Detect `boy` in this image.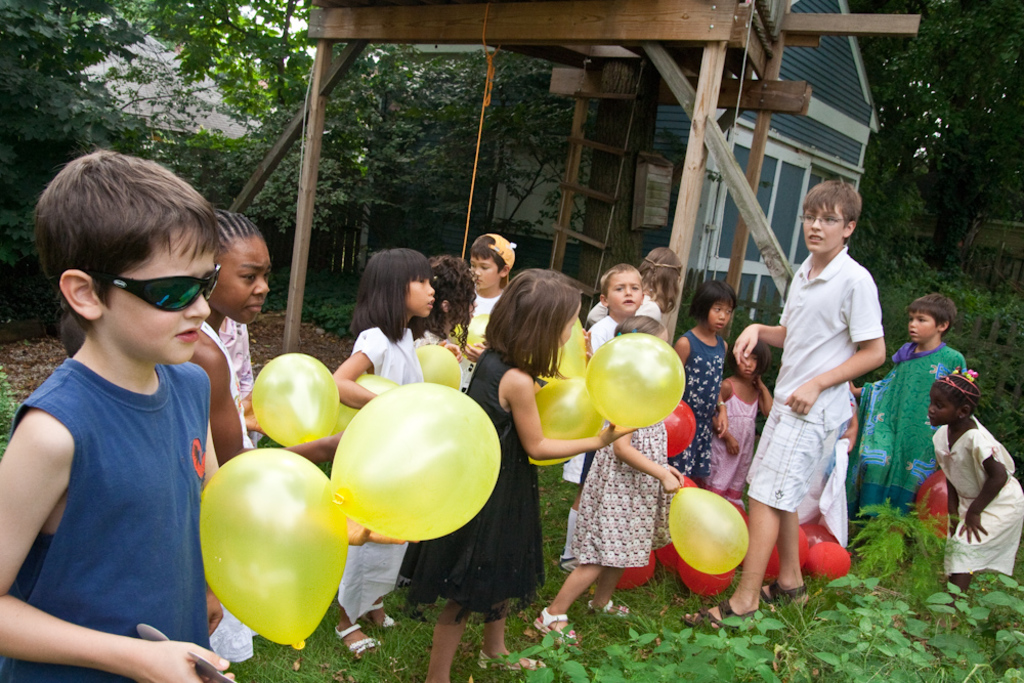
Detection: (x1=1, y1=162, x2=248, y2=672).
